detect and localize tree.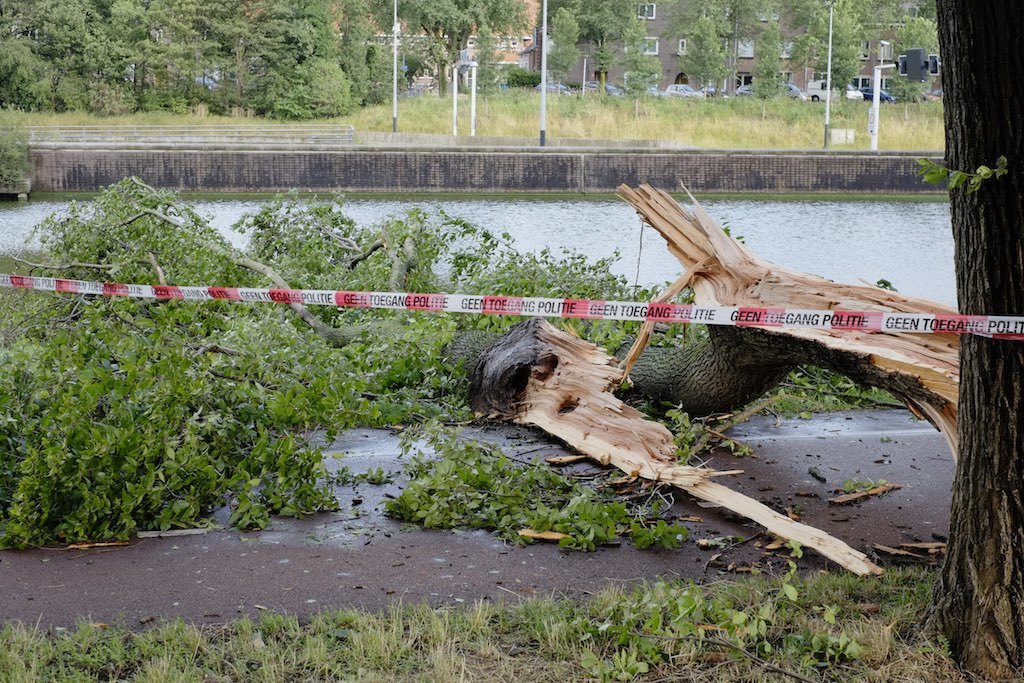
Localized at <region>886, 16, 942, 107</region>.
